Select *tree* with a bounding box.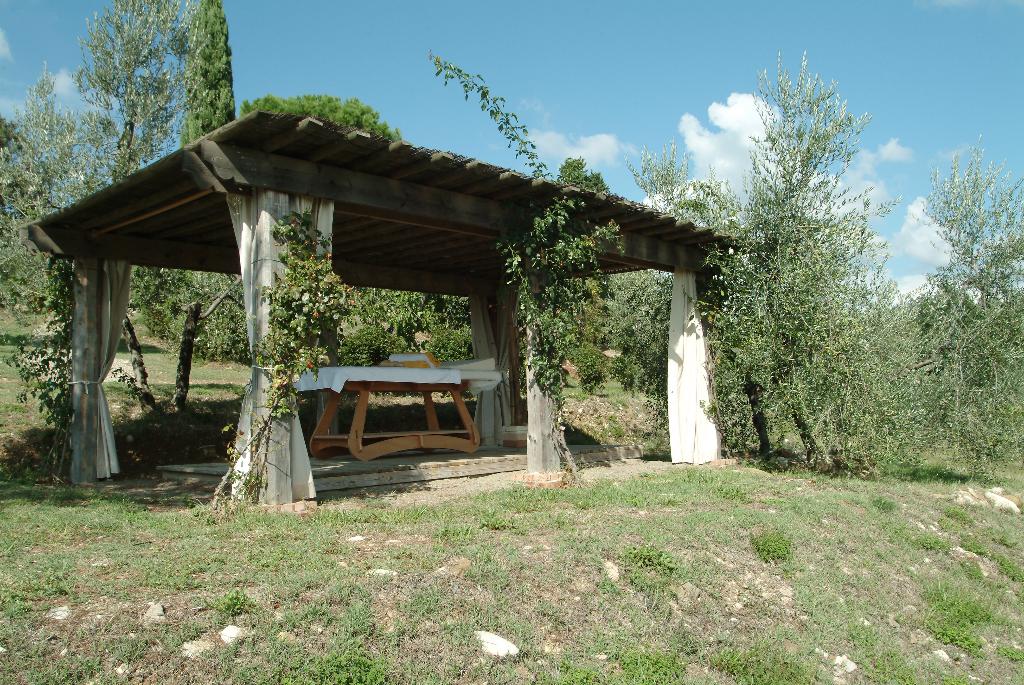
left=545, top=152, right=609, bottom=200.
